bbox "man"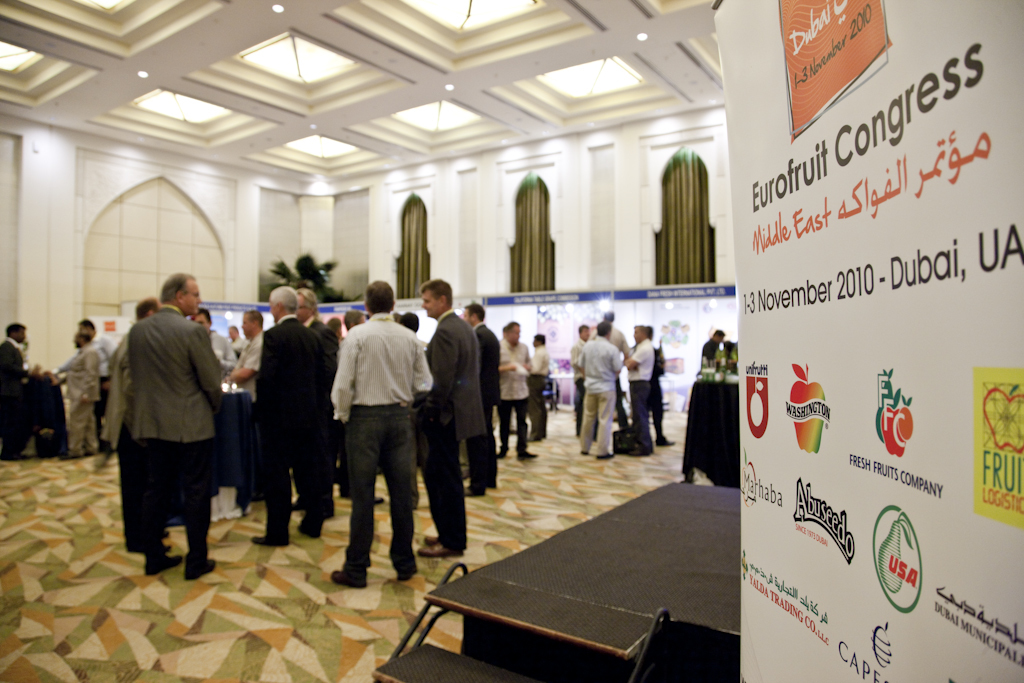
57,328,98,450
